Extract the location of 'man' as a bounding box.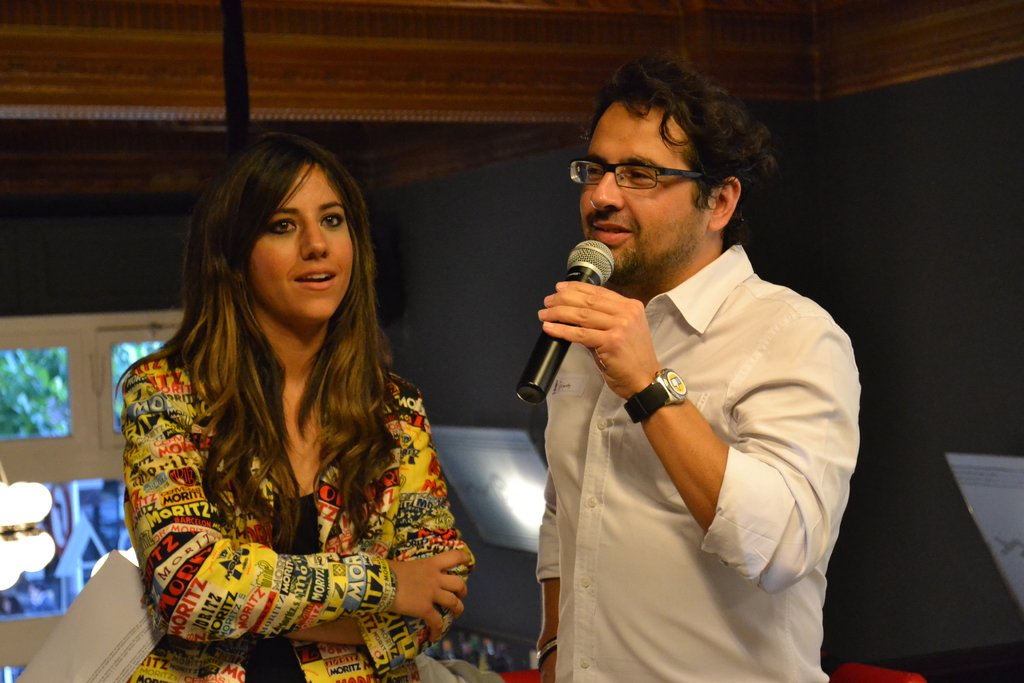
[484, 45, 878, 663].
